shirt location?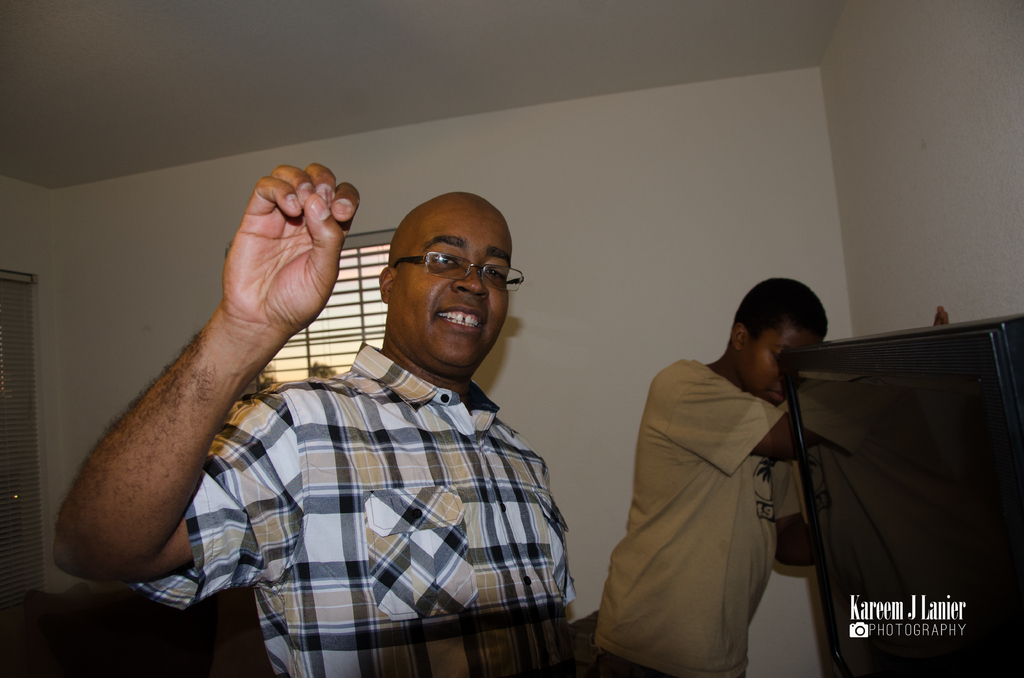
left=154, top=196, right=591, bottom=626
